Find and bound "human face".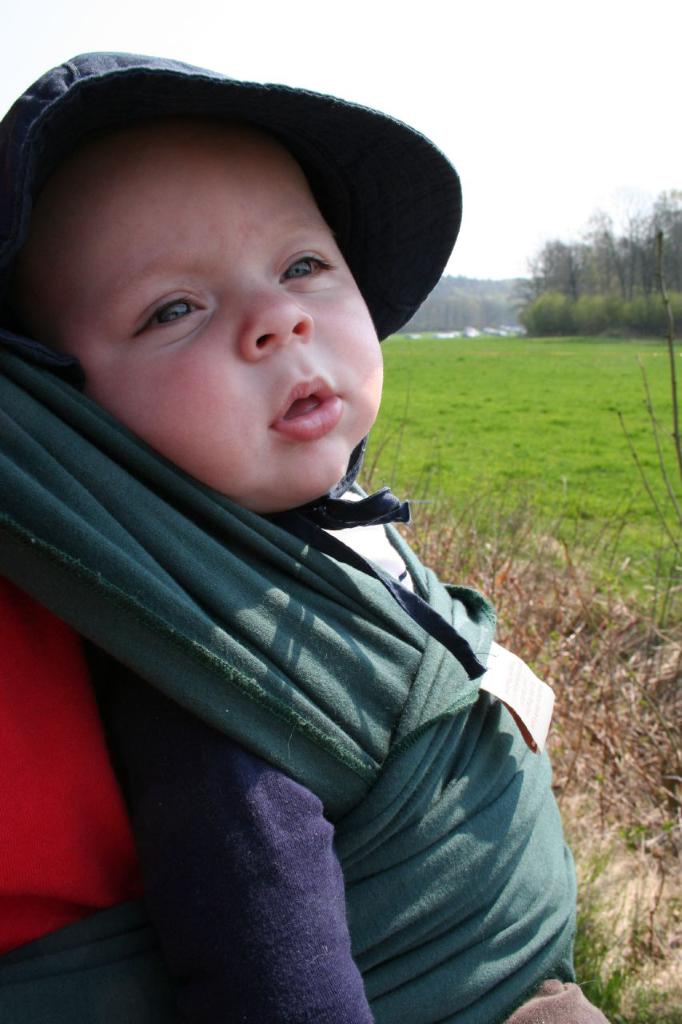
Bound: locate(47, 118, 414, 494).
